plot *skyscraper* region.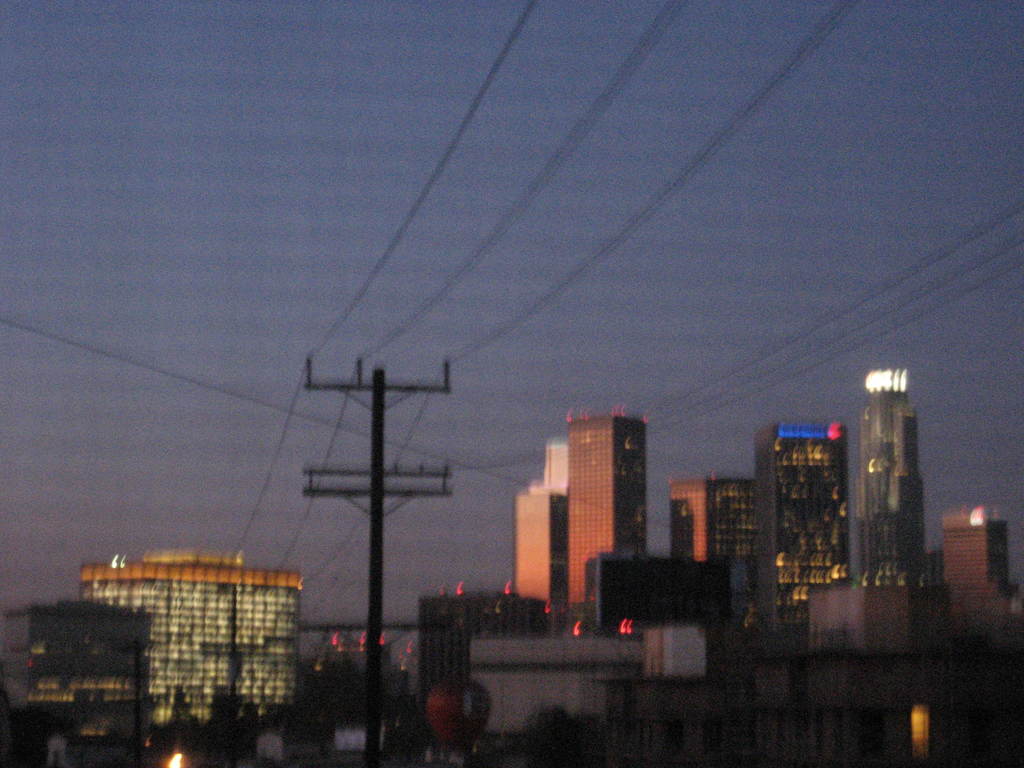
Plotted at (left=750, top=420, right=863, bottom=601).
